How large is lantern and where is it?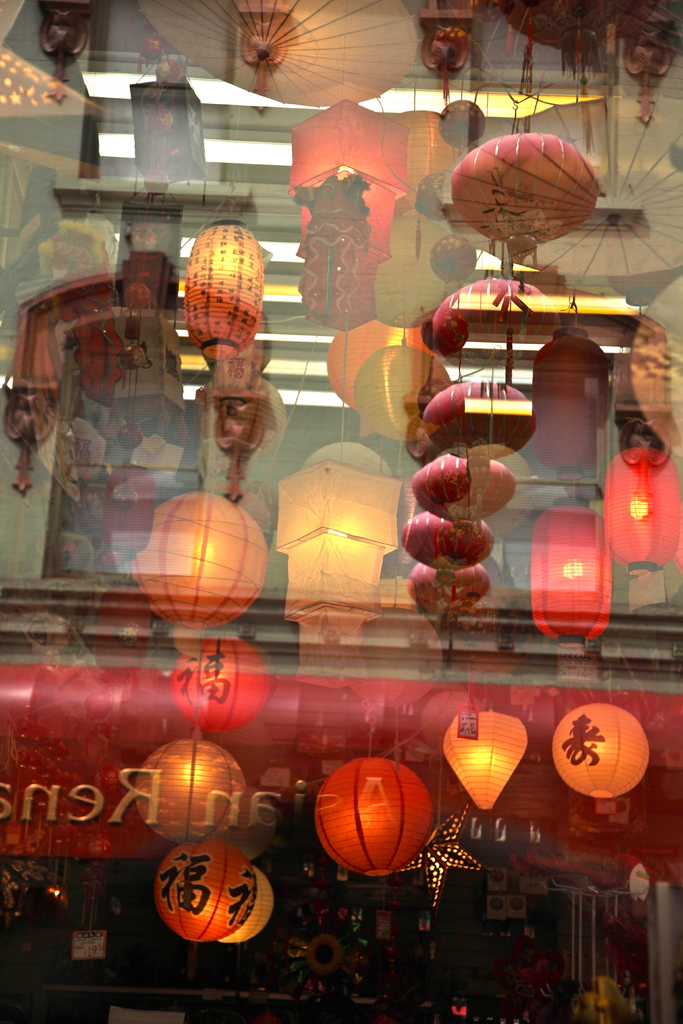
Bounding box: l=423, t=383, r=535, b=454.
